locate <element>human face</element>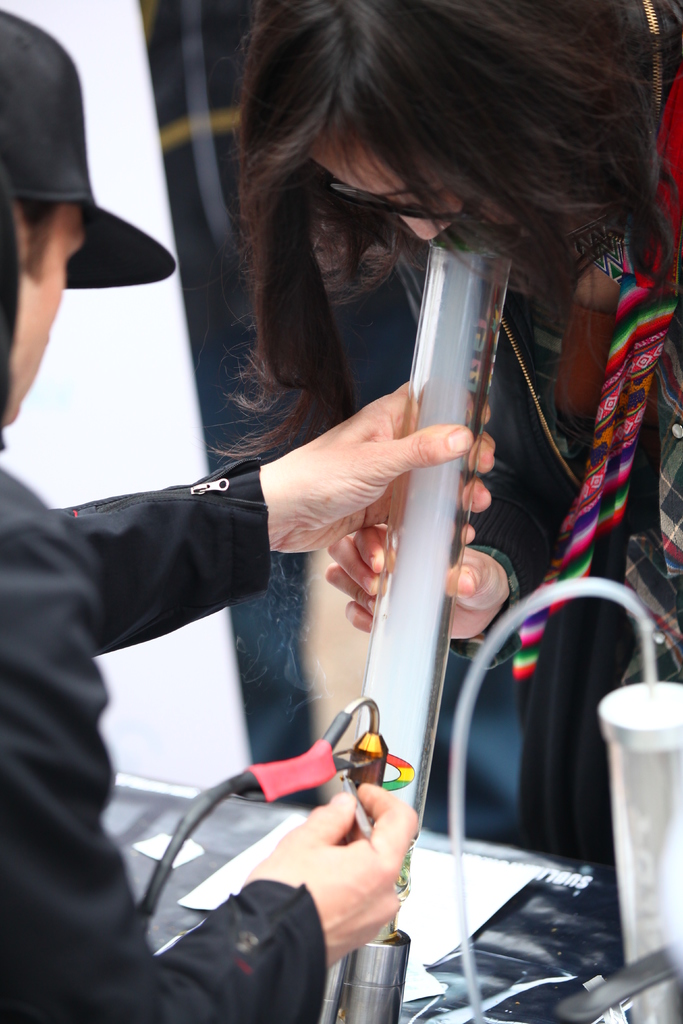
Rect(18, 211, 85, 426)
